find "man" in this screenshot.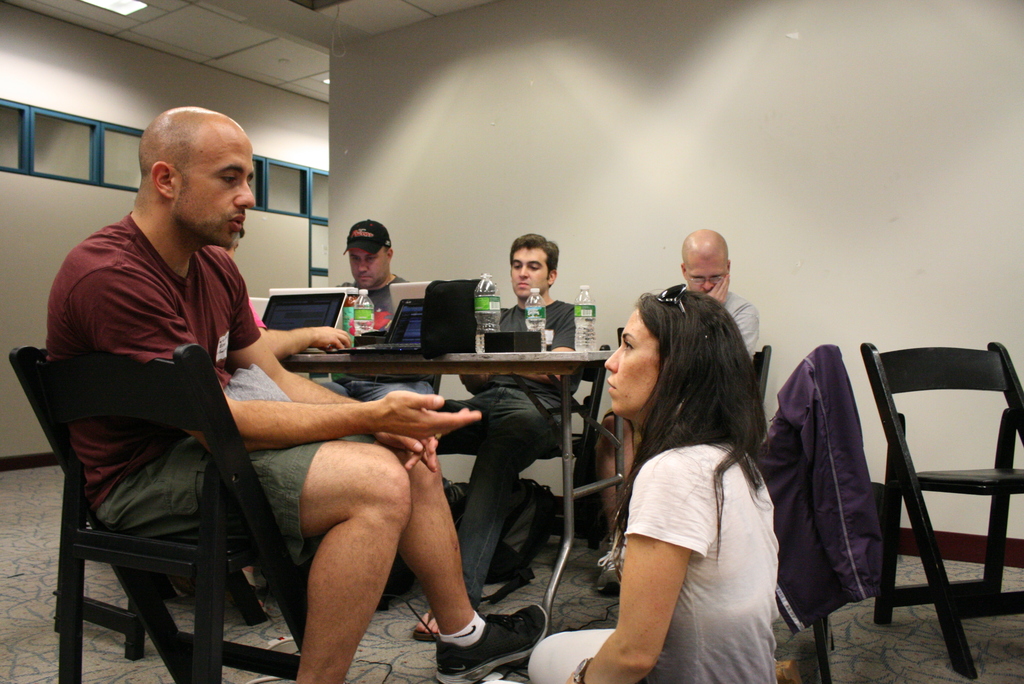
The bounding box for "man" is bbox=(404, 230, 593, 640).
